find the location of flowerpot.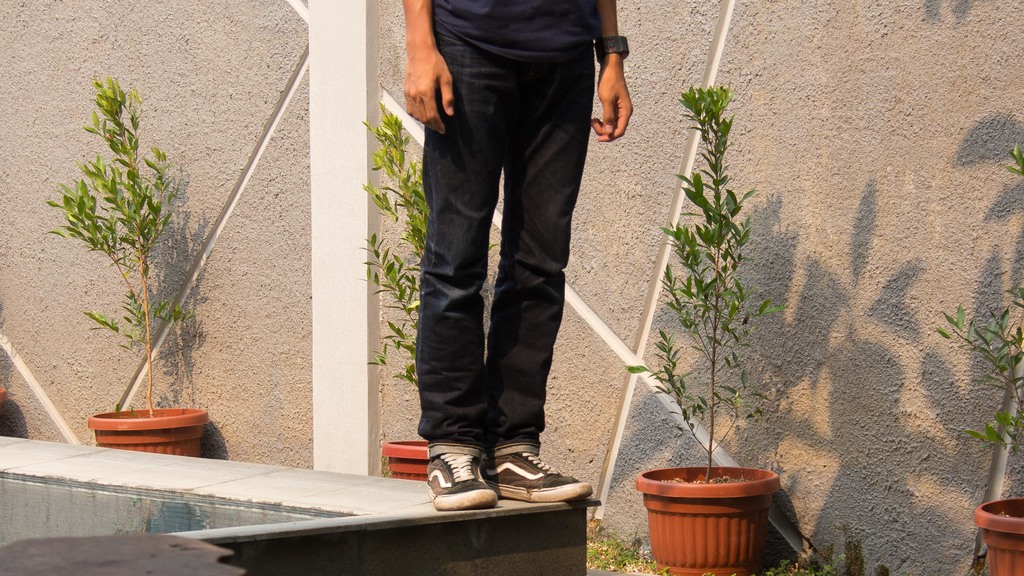
Location: [x1=973, y1=495, x2=1023, y2=575].
